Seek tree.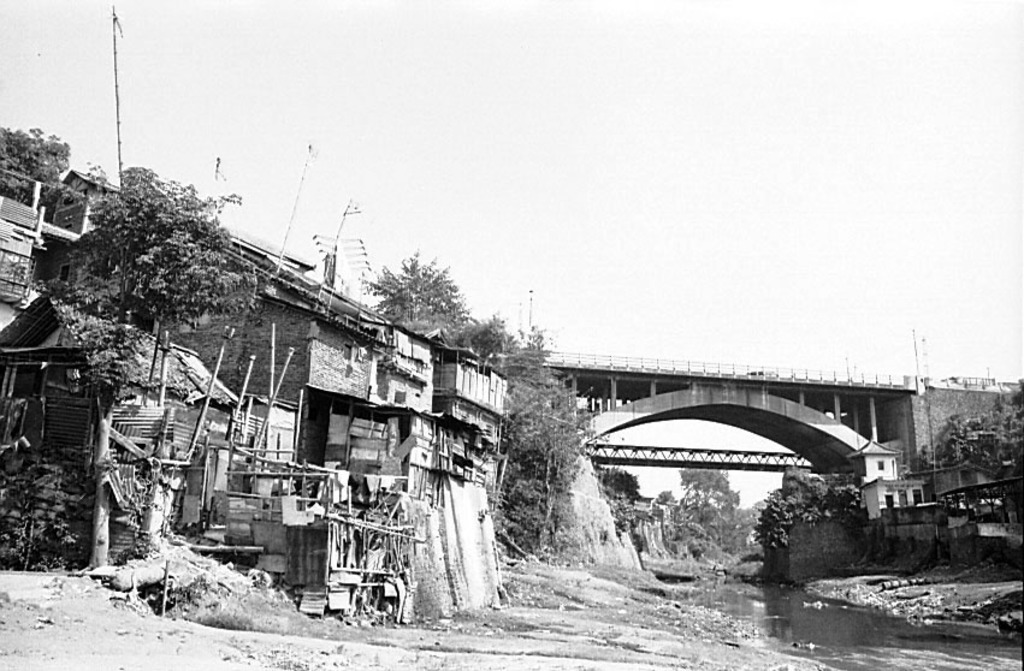
detection(673, 469, 746, 515).
